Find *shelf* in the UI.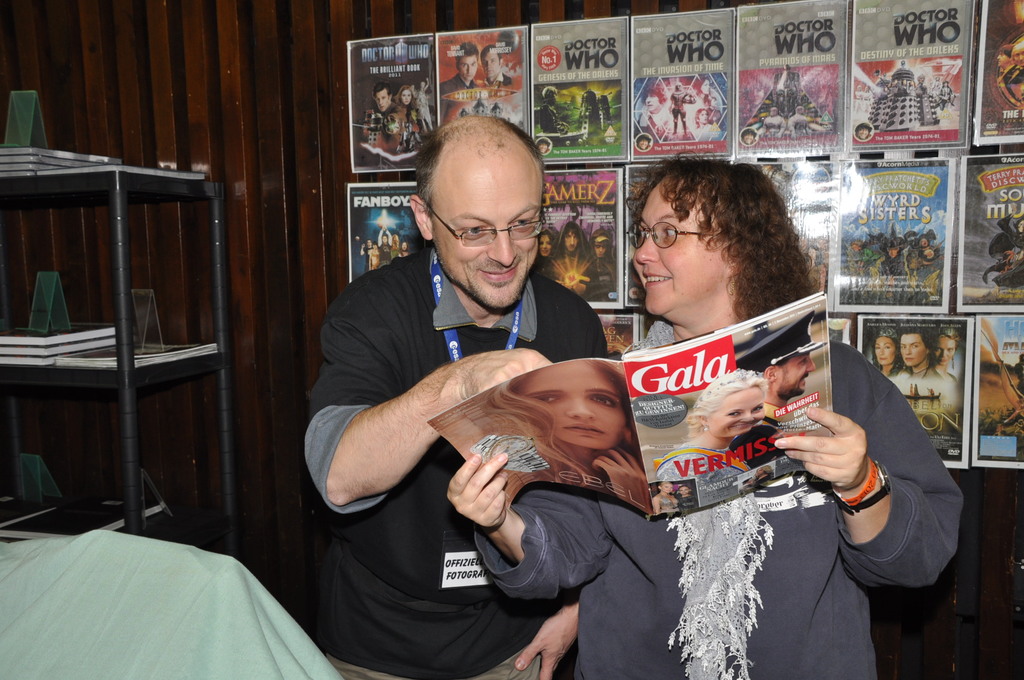
UI element at <bbox>0, 166, 268, 572</bbox>.
